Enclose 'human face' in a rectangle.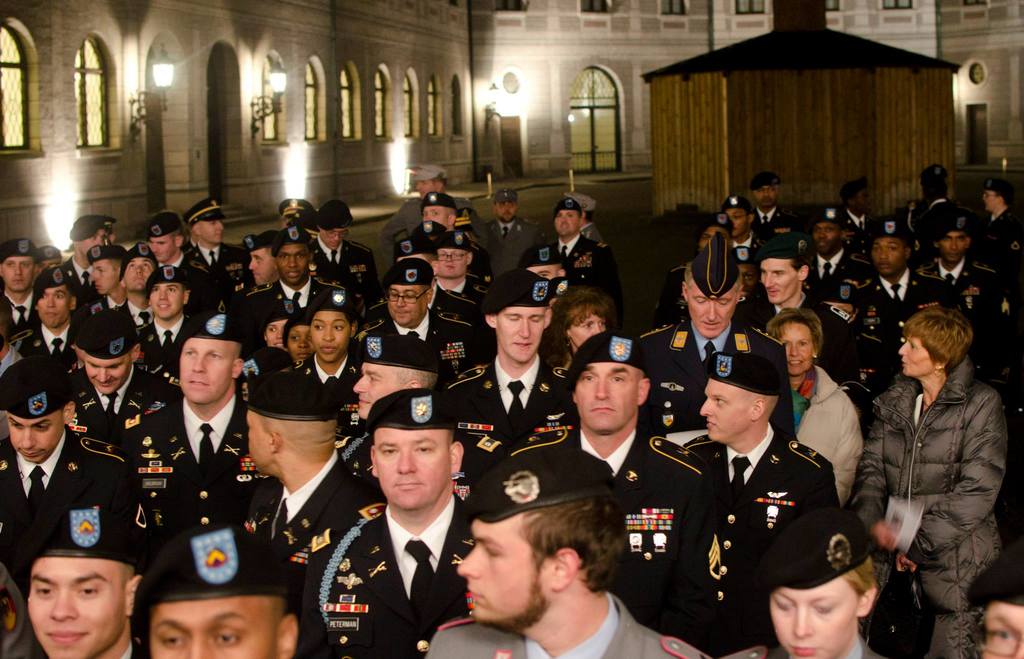
[left=439, top=248, right=468, bottom=274].
